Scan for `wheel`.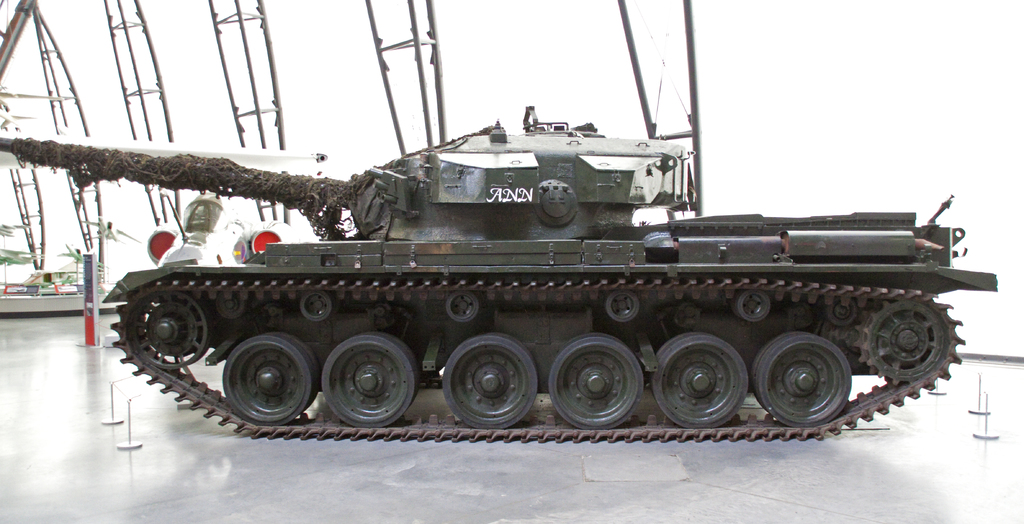
Scan result: (223,333,323,433).
